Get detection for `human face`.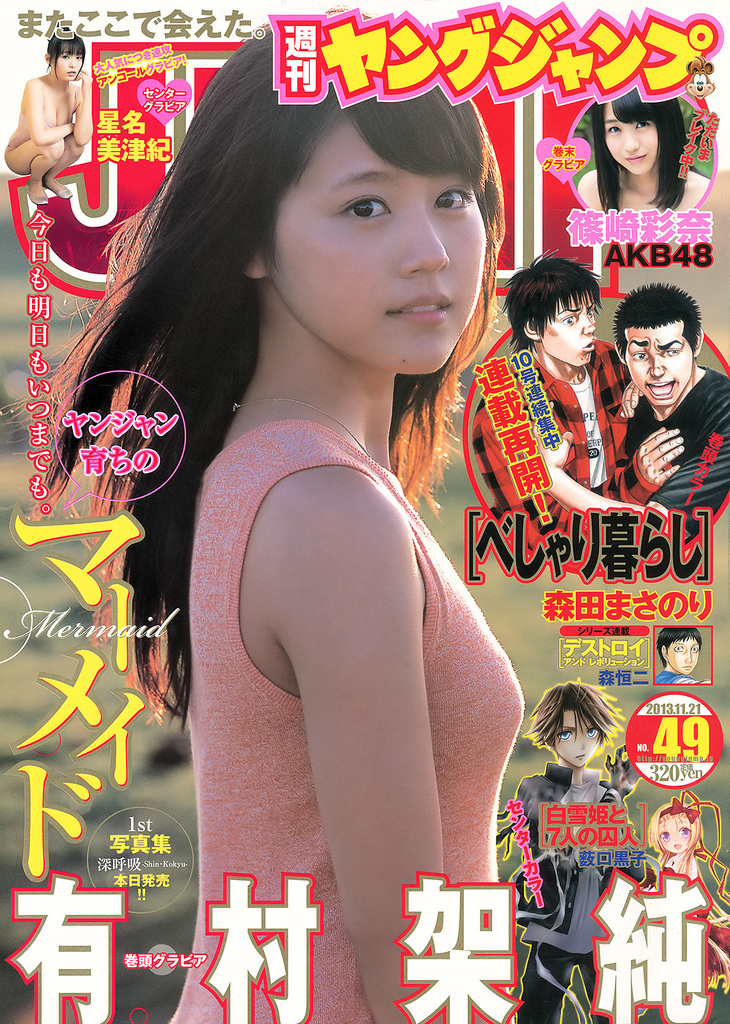
Detection: x1=660 y1=816 x2=691 y2=848.
